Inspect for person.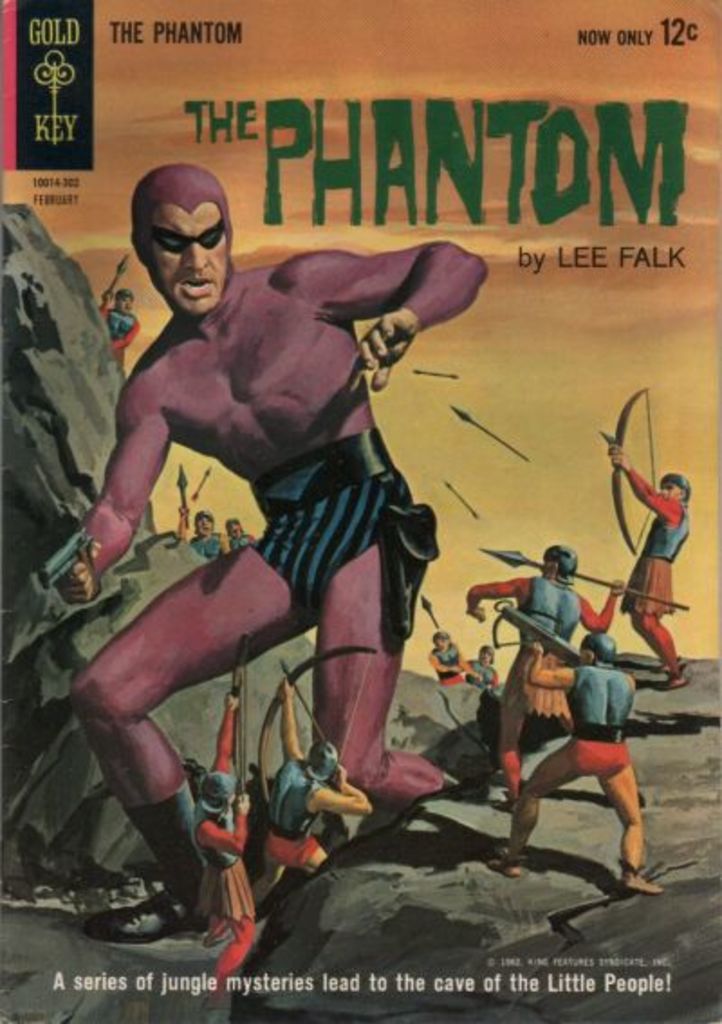
Inspection: (99, 287, 141, 376).
